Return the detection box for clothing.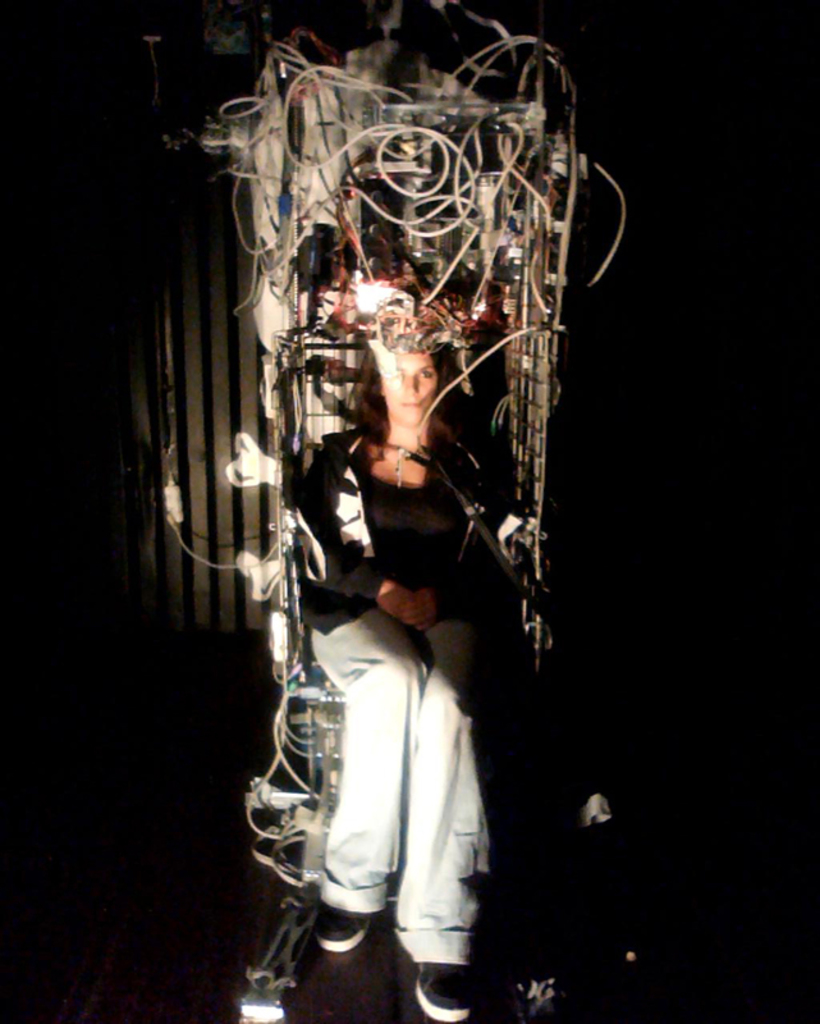
l=230, t=266, r=553, b=923.
